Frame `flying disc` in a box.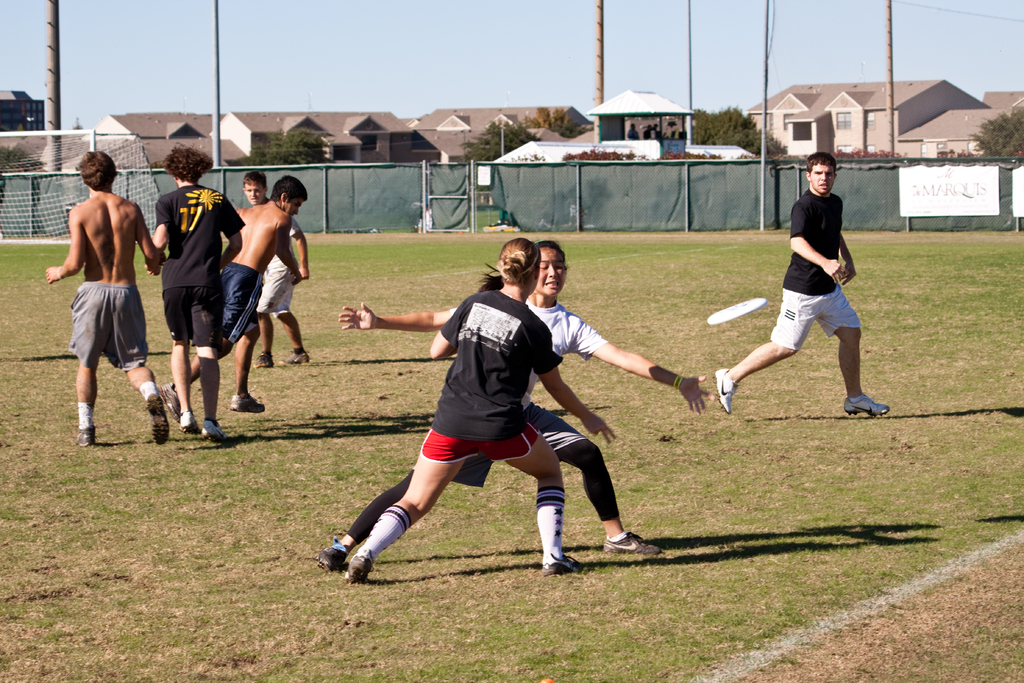
x1=706 y1=297 x2=767 y2=322.
